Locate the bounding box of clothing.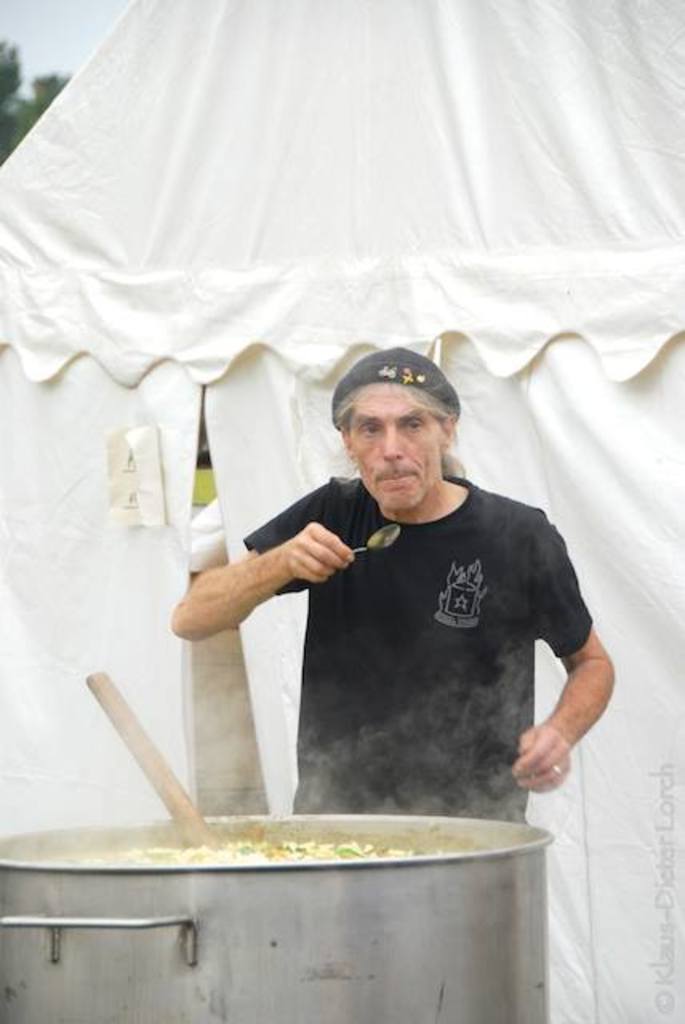
Bounding box: [x1=237, y1=472, x2=597, y2=822].
